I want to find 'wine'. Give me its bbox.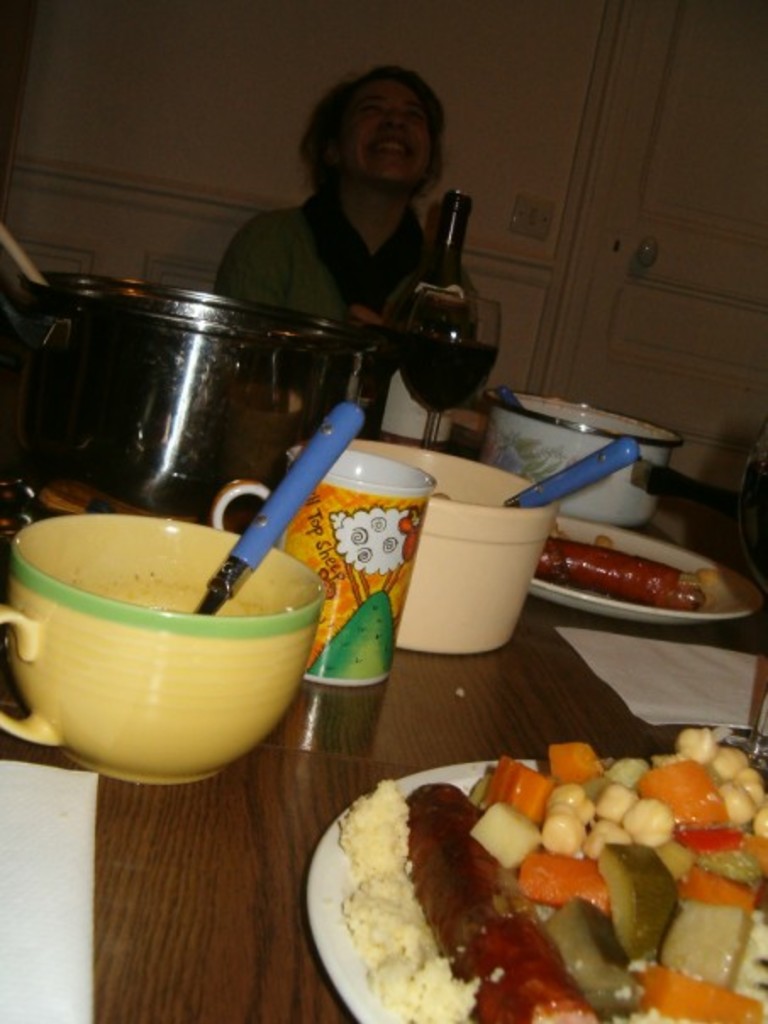
bbox(395, 337, 502, 410).
